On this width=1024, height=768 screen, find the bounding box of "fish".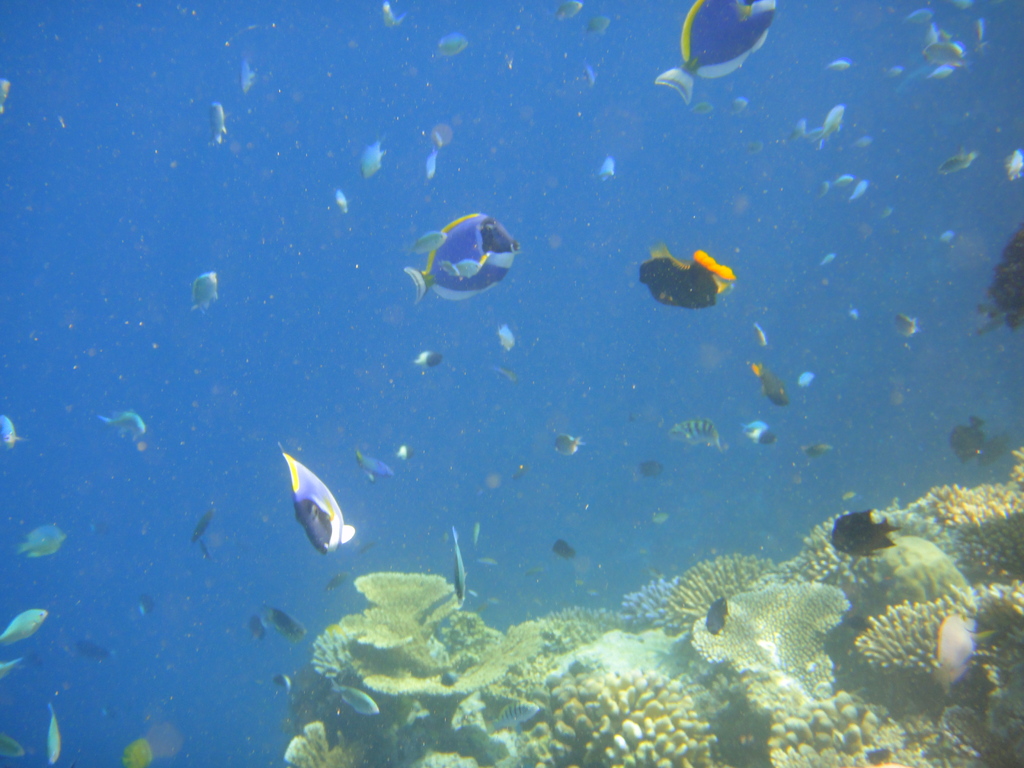
Bounding box: box(813, 179, 830, 198).
